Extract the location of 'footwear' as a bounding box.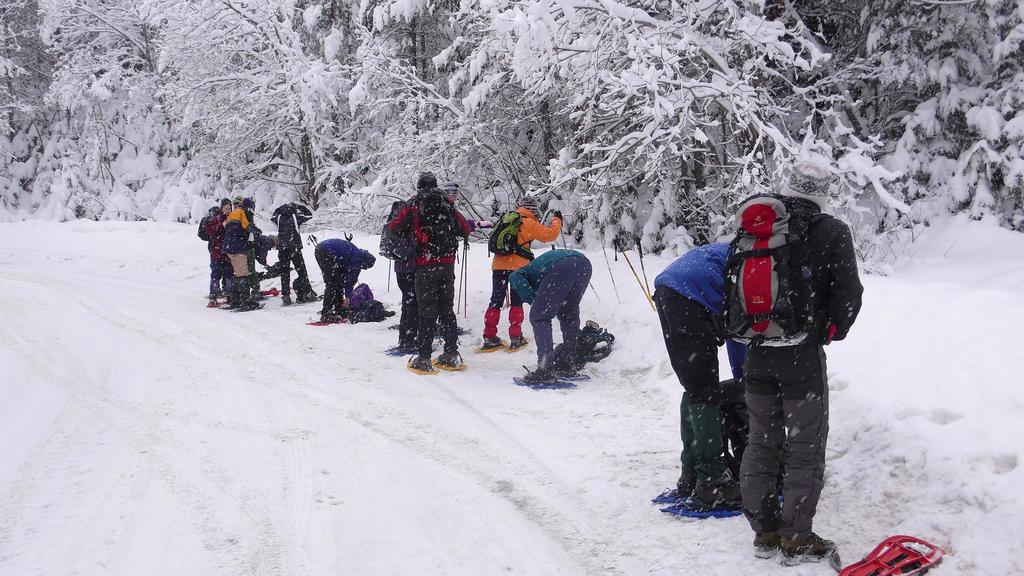
region(778, 532, 836, 566).
